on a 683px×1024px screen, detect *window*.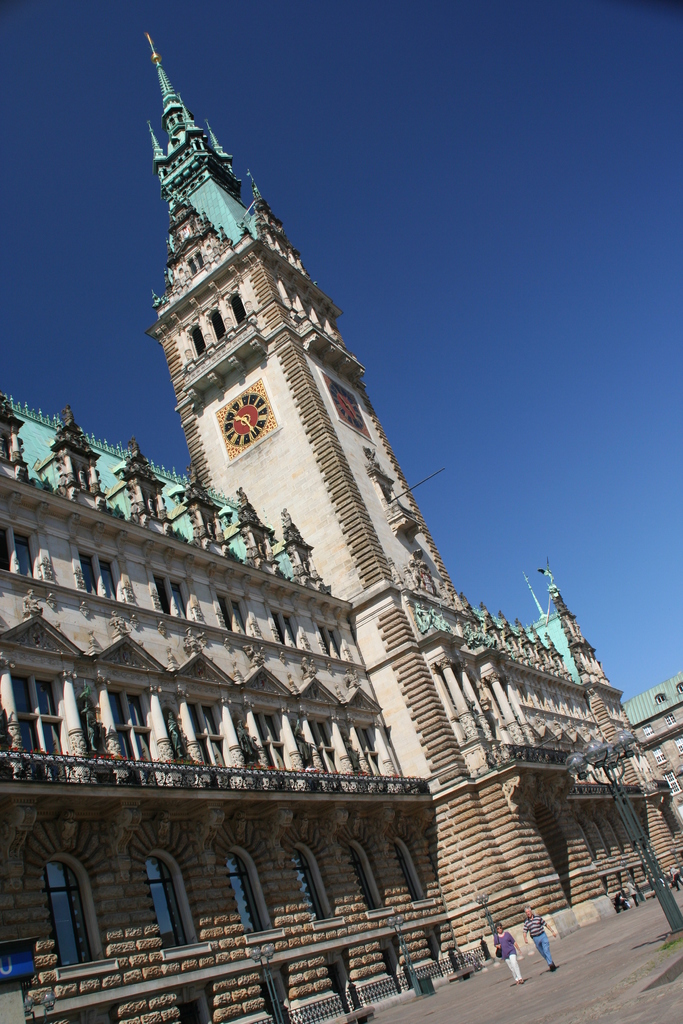
l=260, t=975, r=281, b=1019.
